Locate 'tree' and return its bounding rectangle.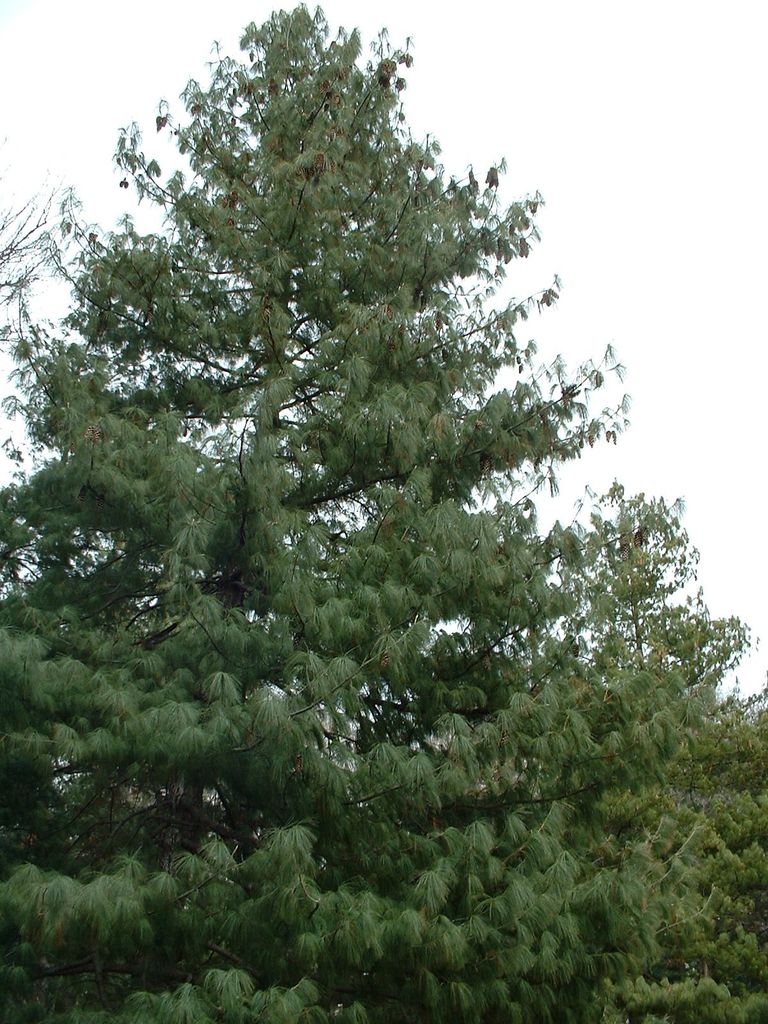
<region>0, 1, 707, 1023</region>.
